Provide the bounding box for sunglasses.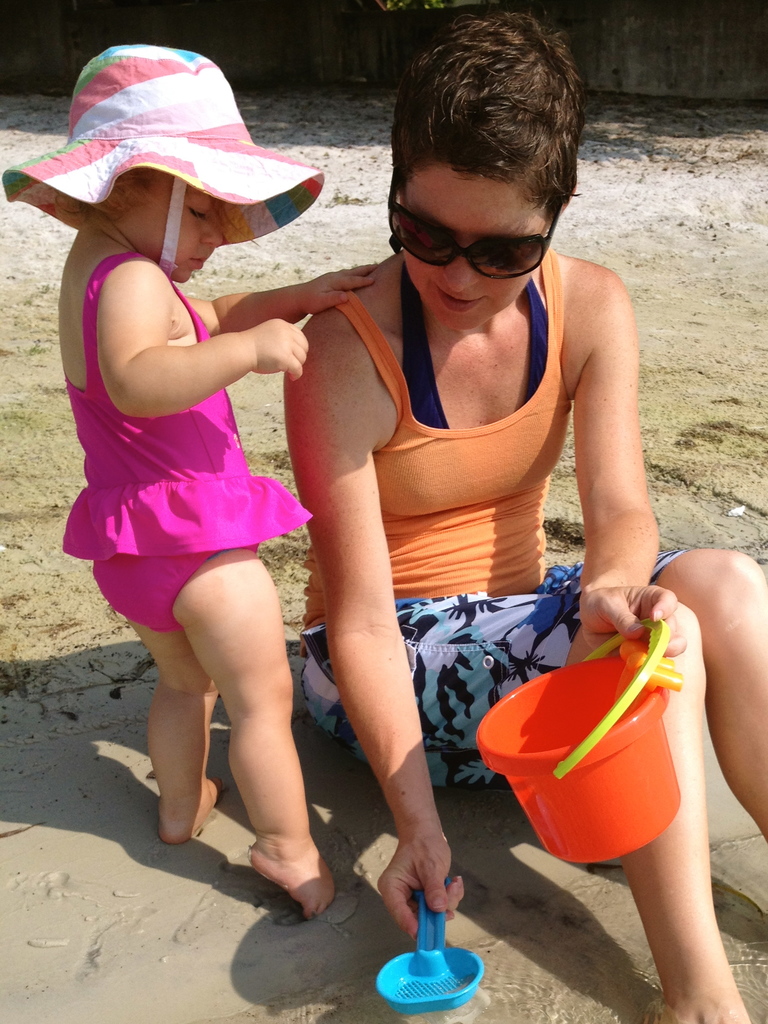
387,175,559,280.
